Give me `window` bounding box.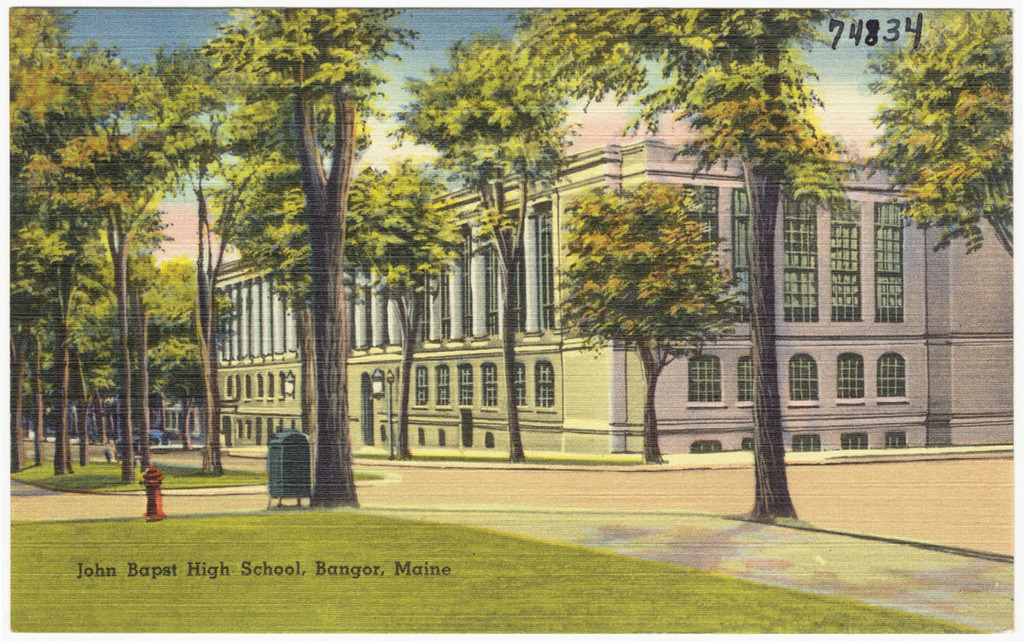
848:430:876:453.
